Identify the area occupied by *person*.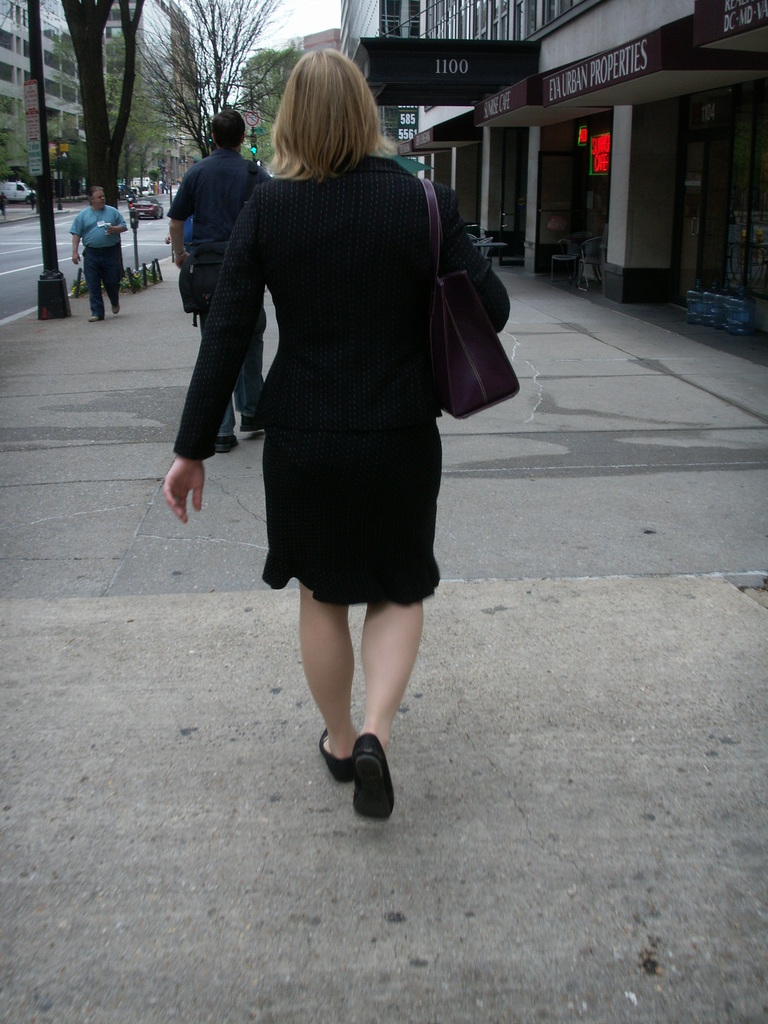
Area: [160,114,282,455].
